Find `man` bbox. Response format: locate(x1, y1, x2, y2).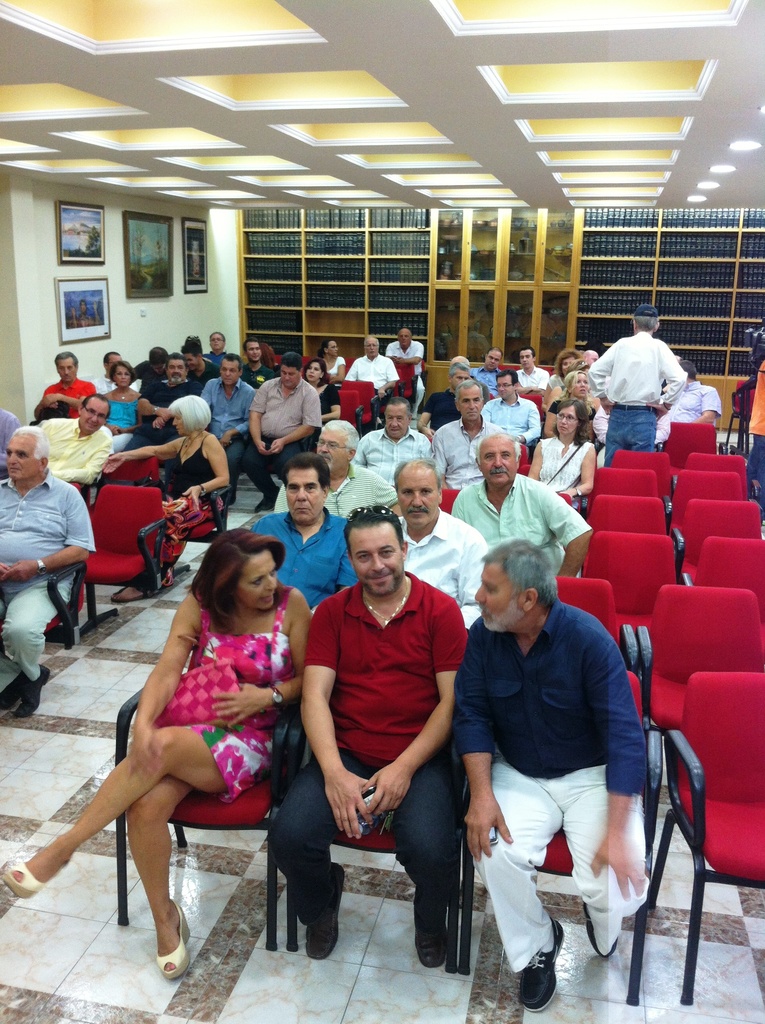
locate(386, 459, 486, 611).
